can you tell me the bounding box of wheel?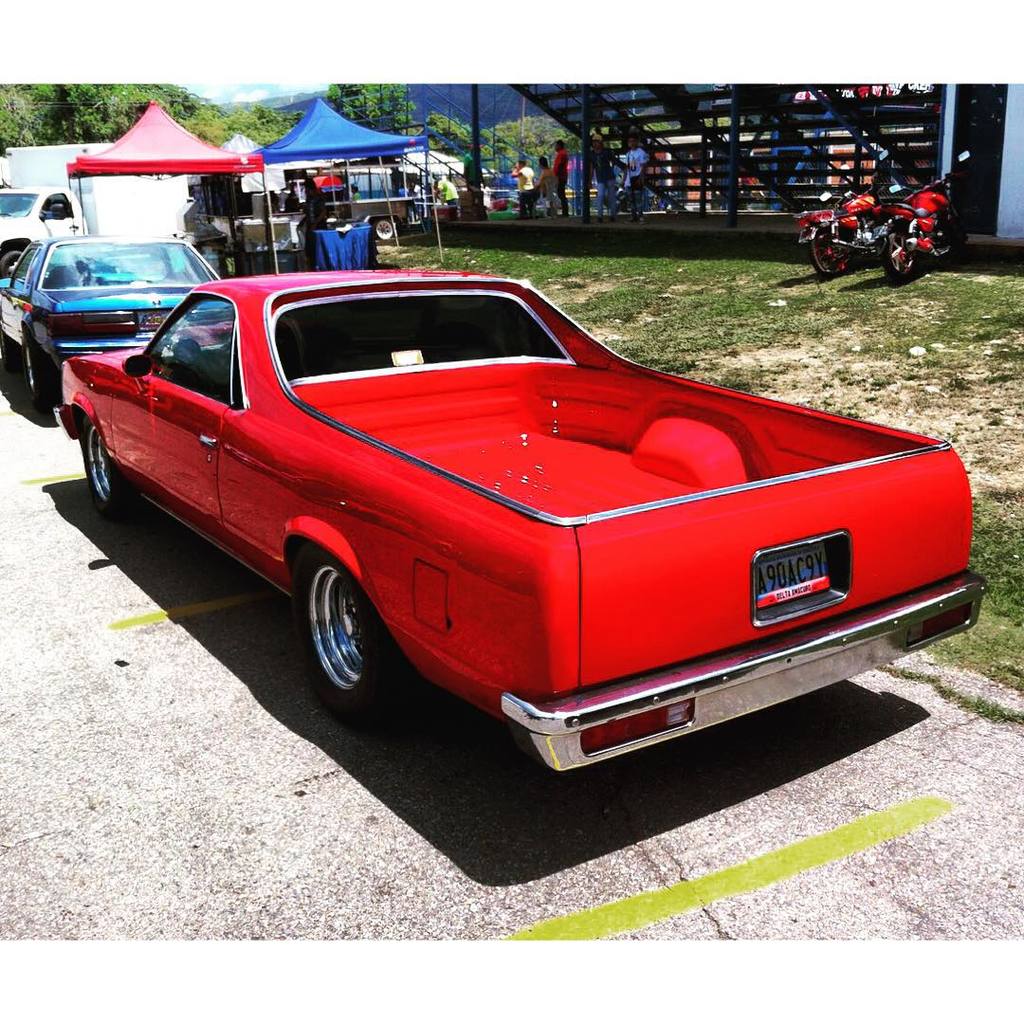
<bbox>27, 344, 61, 416</bbox>.
